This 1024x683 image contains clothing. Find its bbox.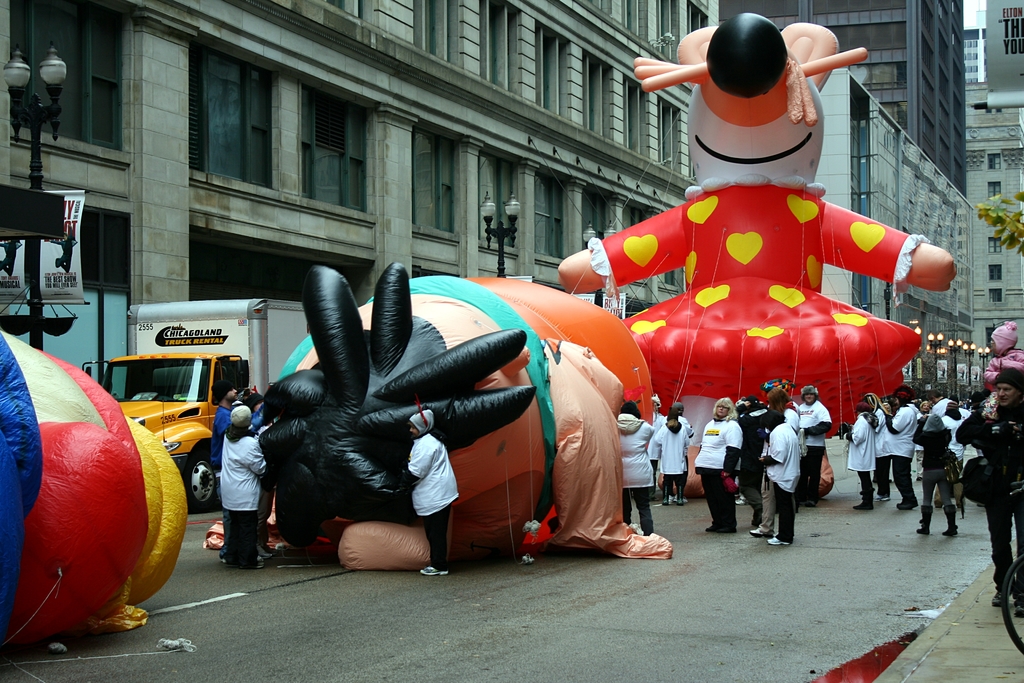
(left=614, top=408, right=653, bottom=534).
